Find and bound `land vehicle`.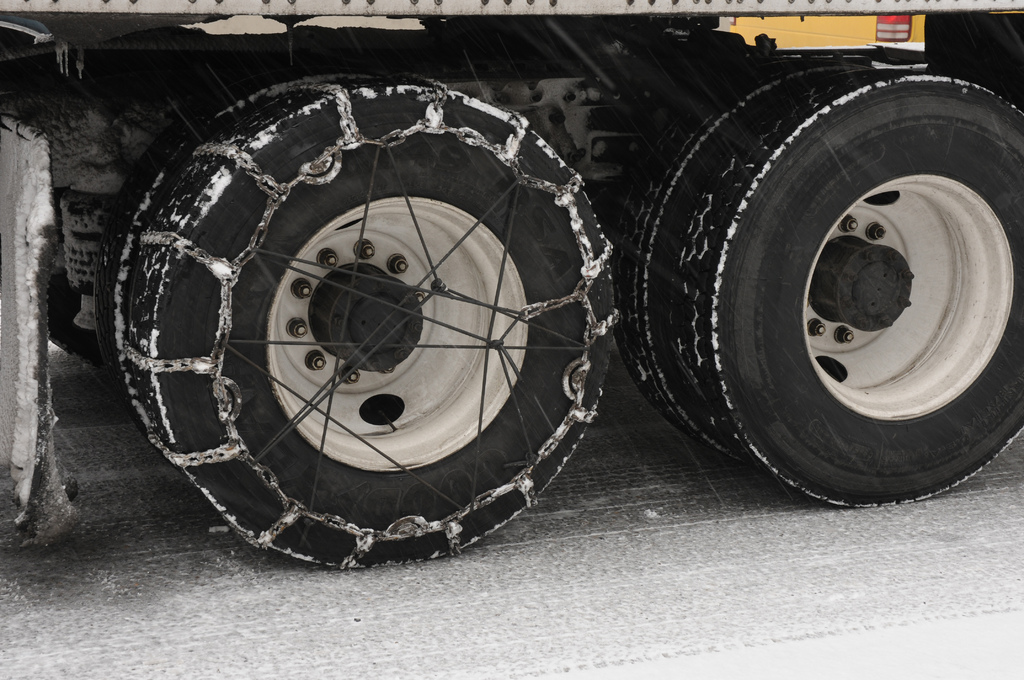
Bound: locate(0, 0, 1023, 578).
